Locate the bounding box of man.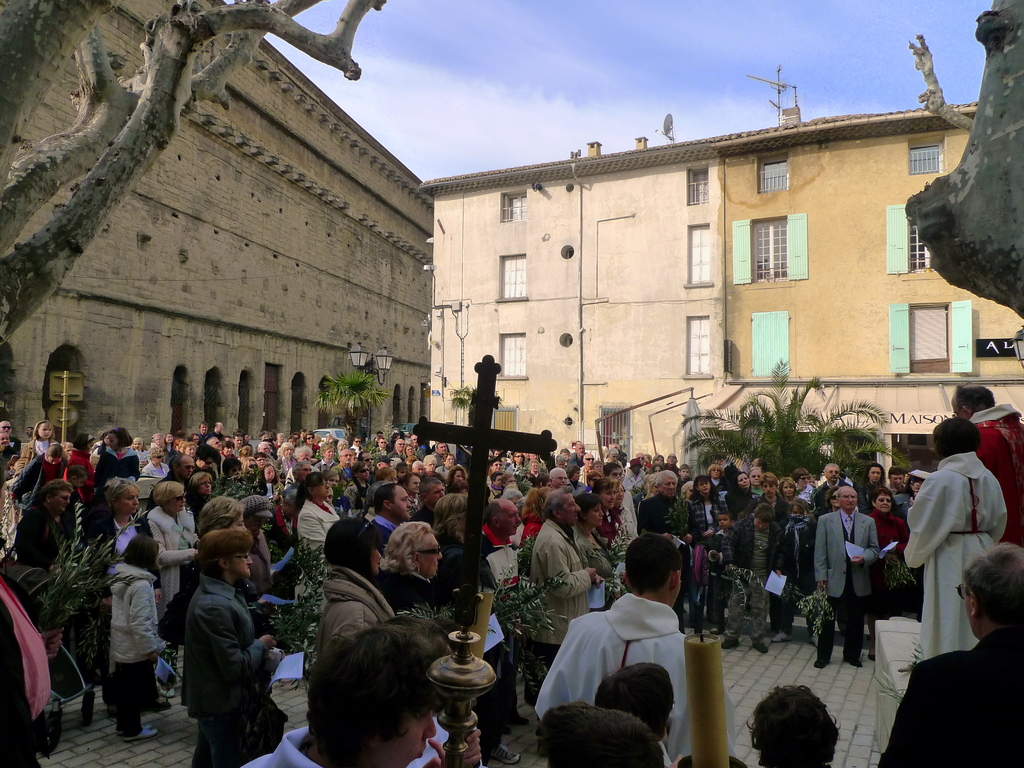
Bounding box: [left=273, top=431, right=284, bottom=451].
